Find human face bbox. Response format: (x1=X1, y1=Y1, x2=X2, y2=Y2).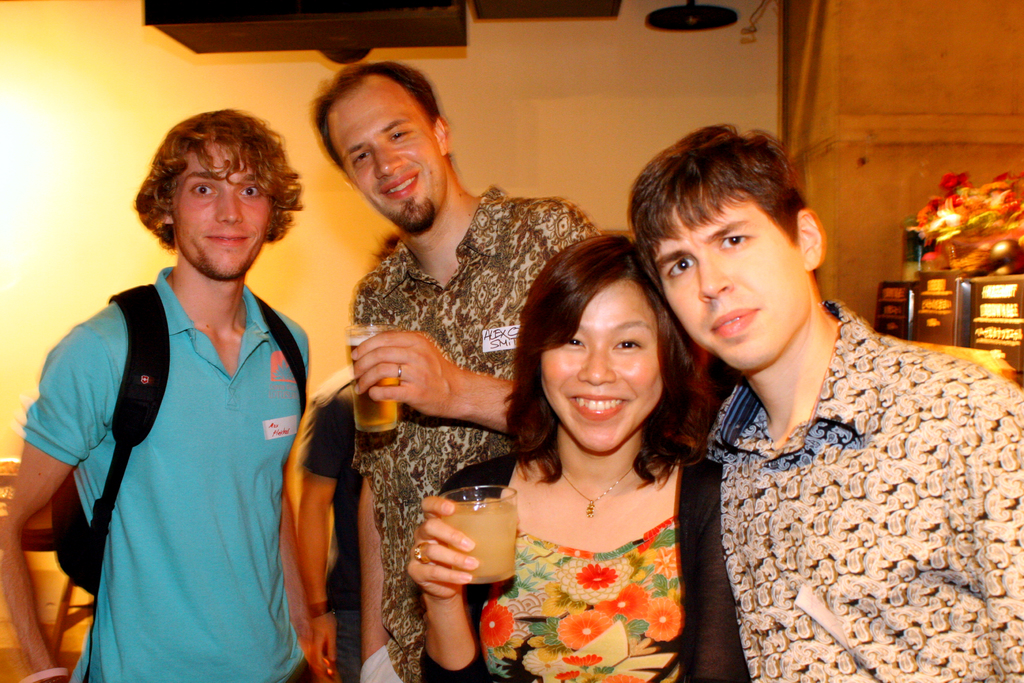
(x1=541, y1=278, x2=664, y2=452).
